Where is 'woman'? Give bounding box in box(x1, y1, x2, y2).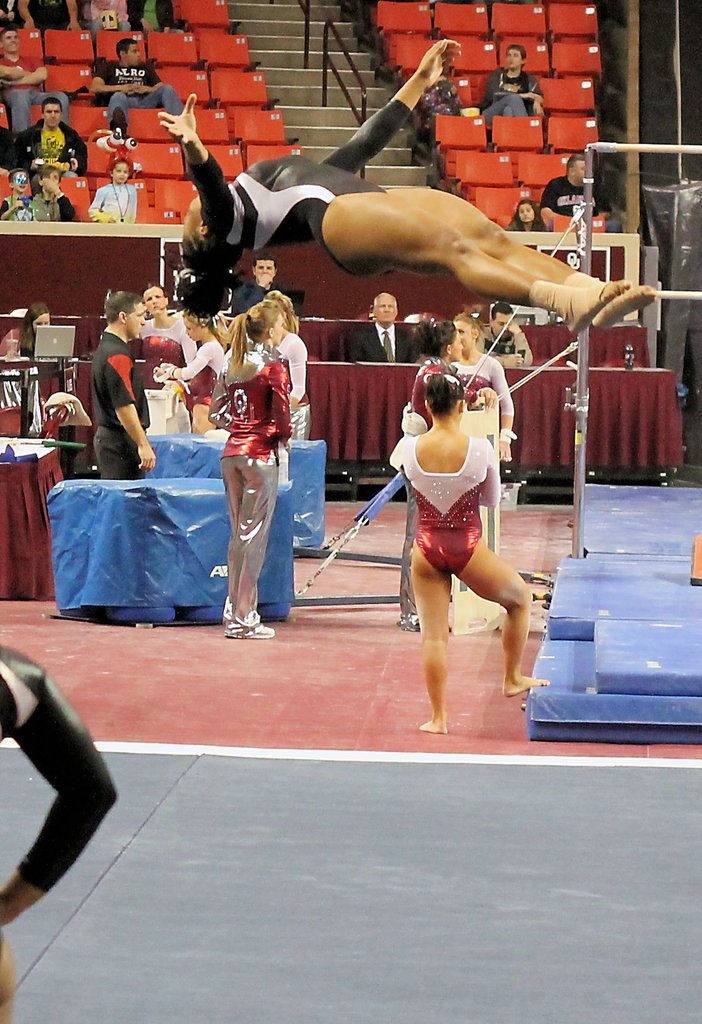
box(391, 378, 556, 734).
